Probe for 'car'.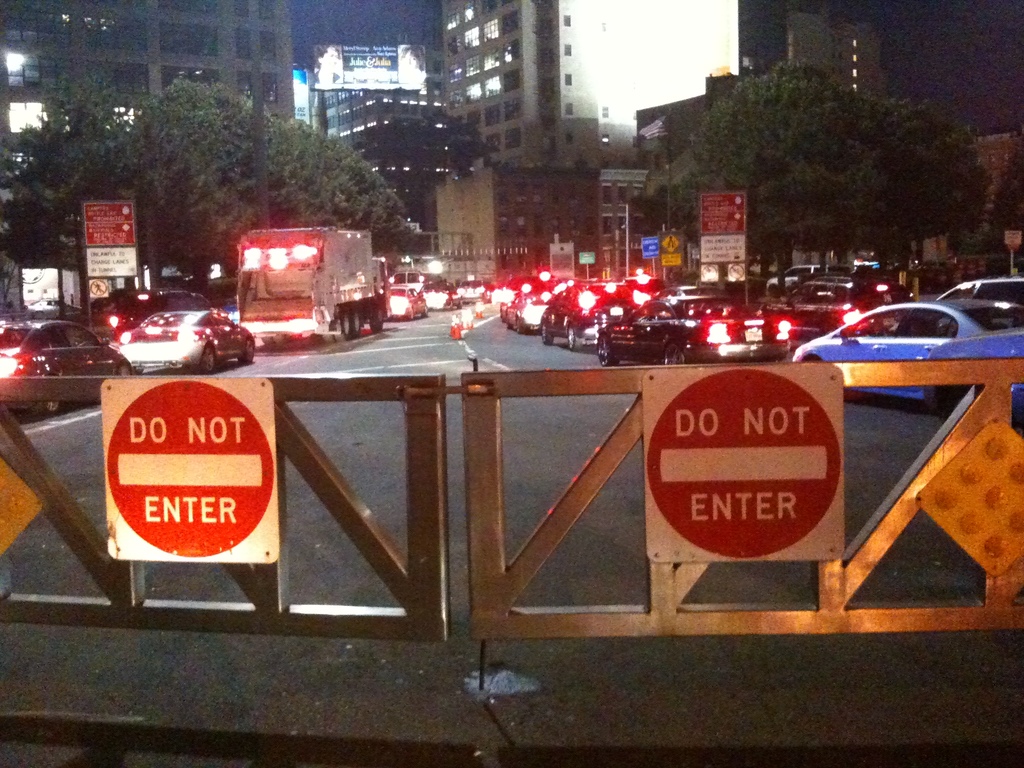
Probe result: detection(497, 287, 559, 337).
